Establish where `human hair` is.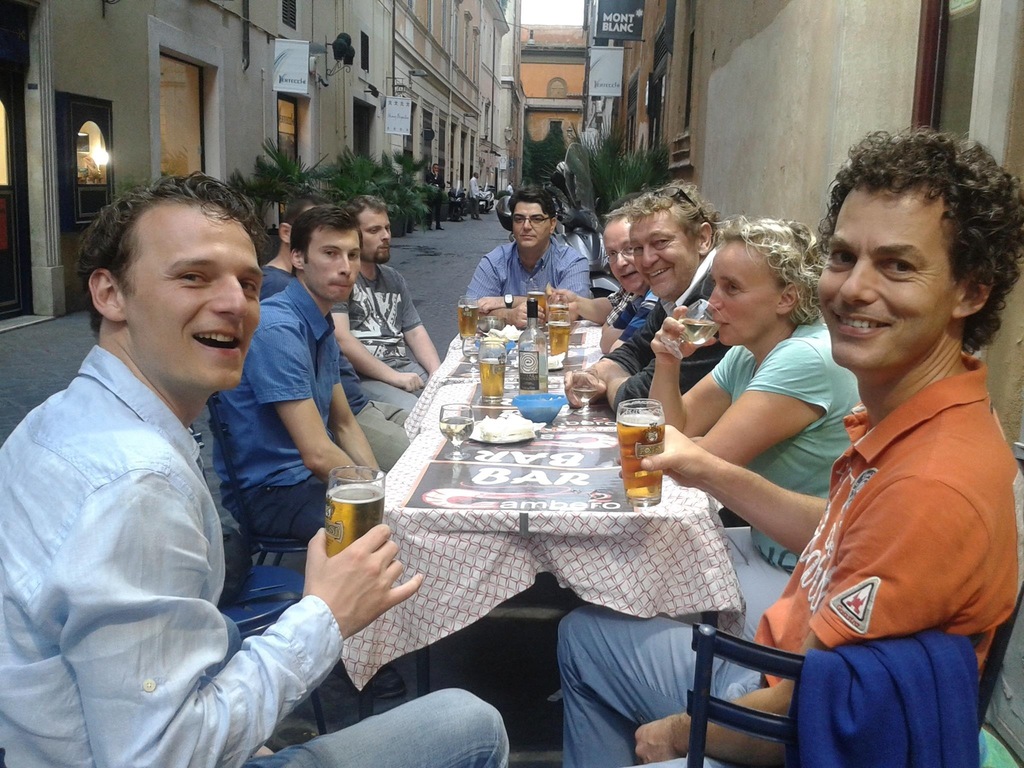
Established at Rect(629, 180, 717, 256).
